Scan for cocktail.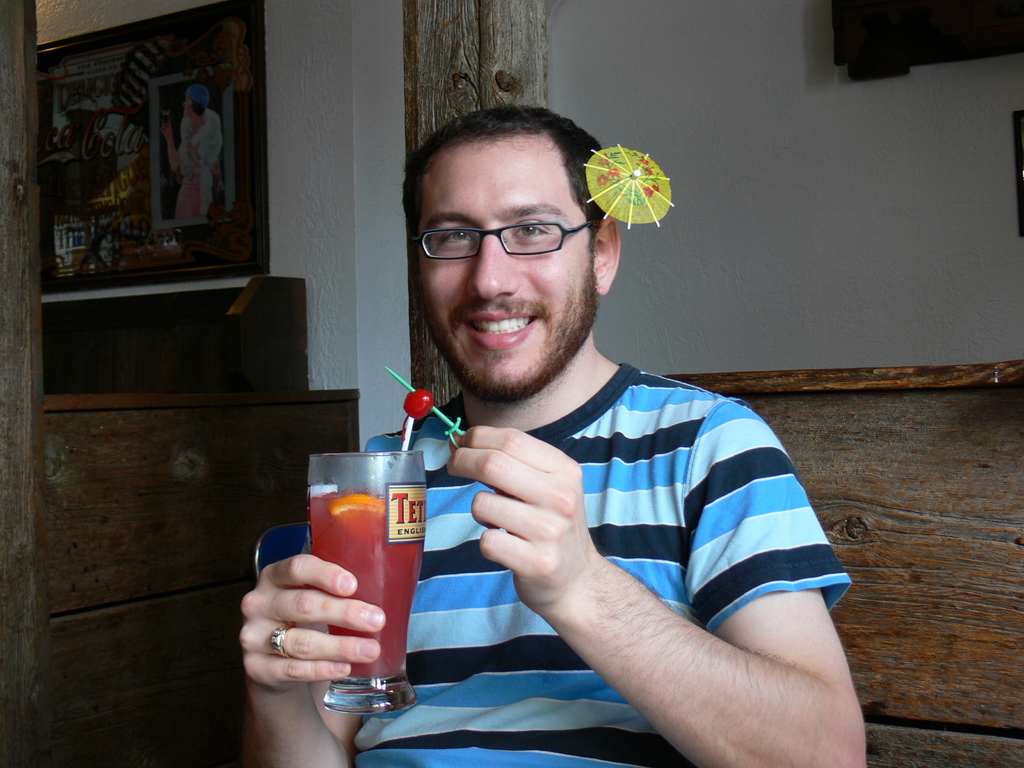
Scan result: box=[301, 380, 436, 716].
